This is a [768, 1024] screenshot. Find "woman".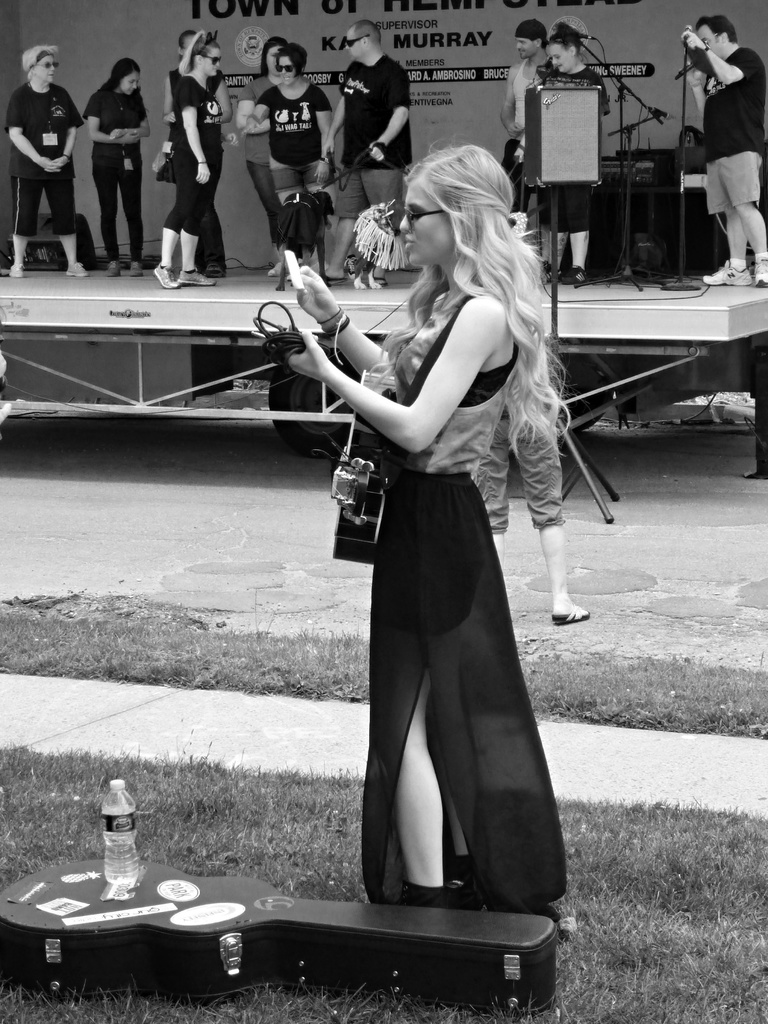
Bounding box: detection(156, 28, 225, 291).
